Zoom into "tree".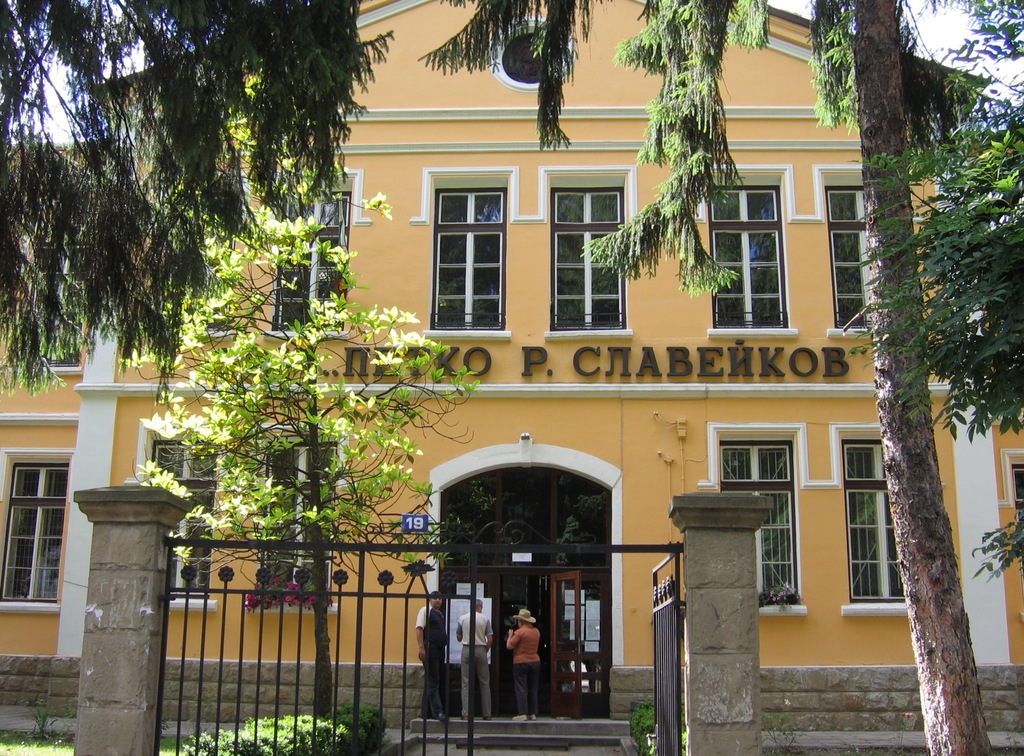
Zoom target: box=[578, 0, 1023, 755].
